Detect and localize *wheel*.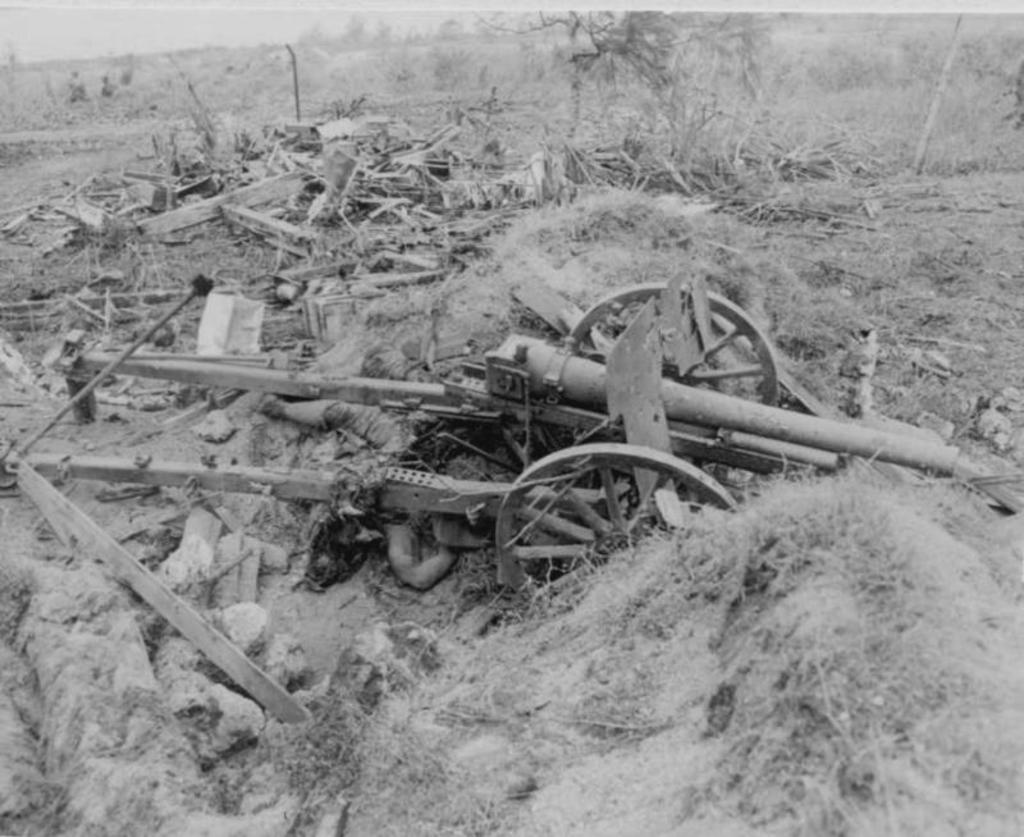
Localized at (x1=494, y1=440, x2=671, y2=591).
